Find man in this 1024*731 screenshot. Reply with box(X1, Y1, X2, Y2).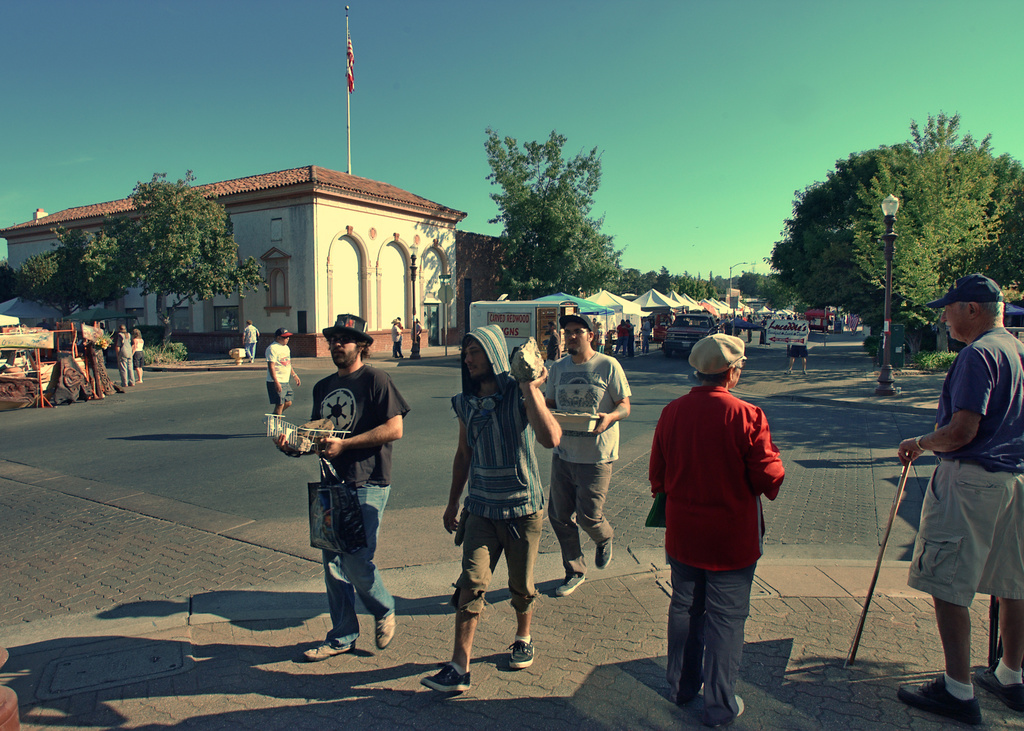
box(305, 313, 412, 659).
